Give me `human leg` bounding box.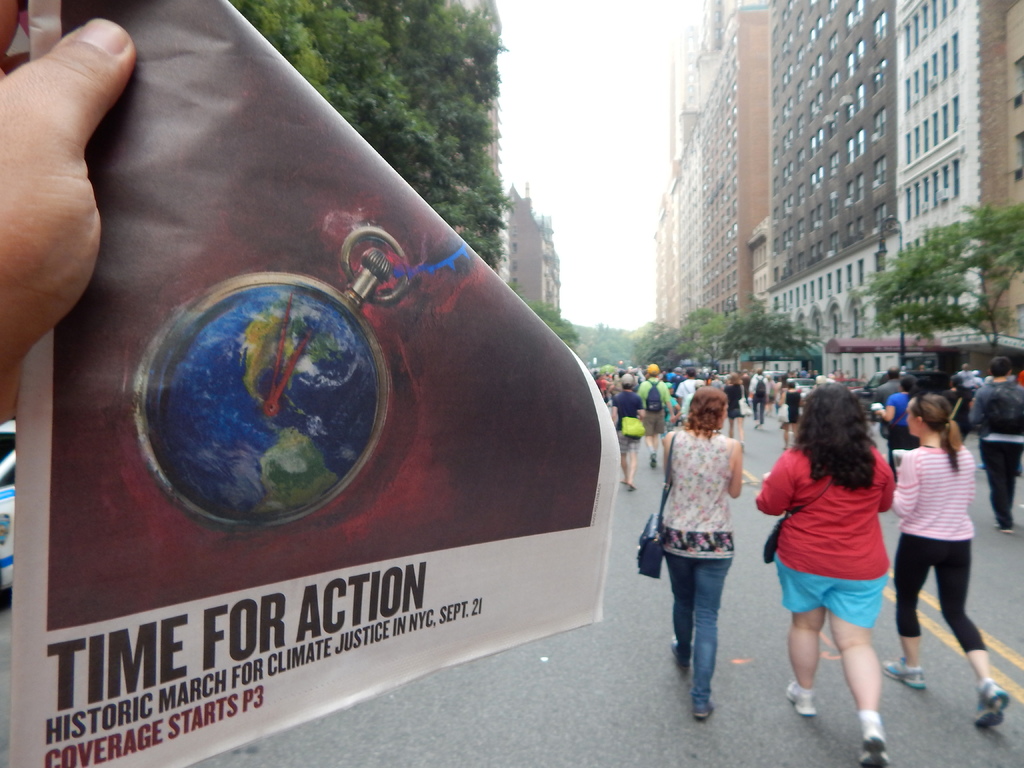
789/416/799/440.
